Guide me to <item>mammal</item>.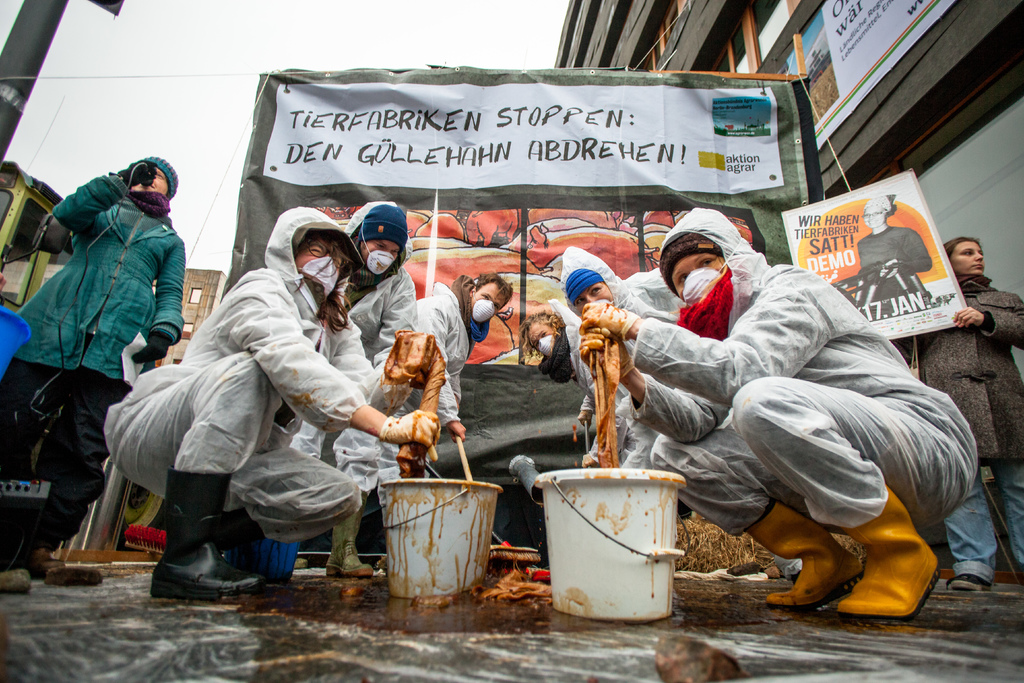
Guidance: x1=604, y1=206, x2=990, y2=618.
